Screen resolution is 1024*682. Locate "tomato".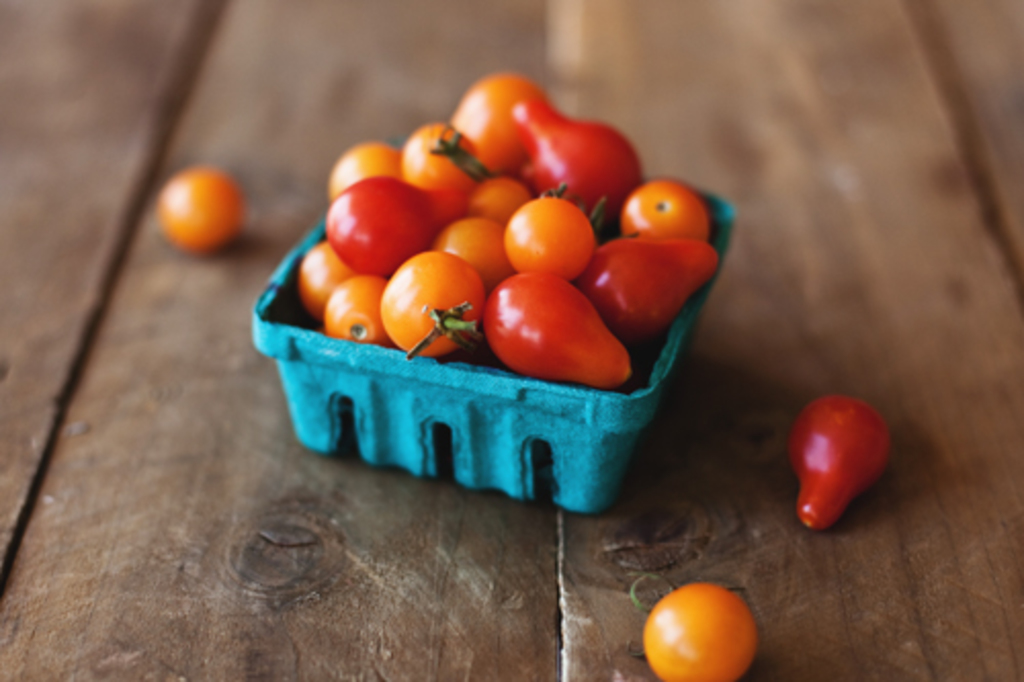
477, 262, 604, 371.
